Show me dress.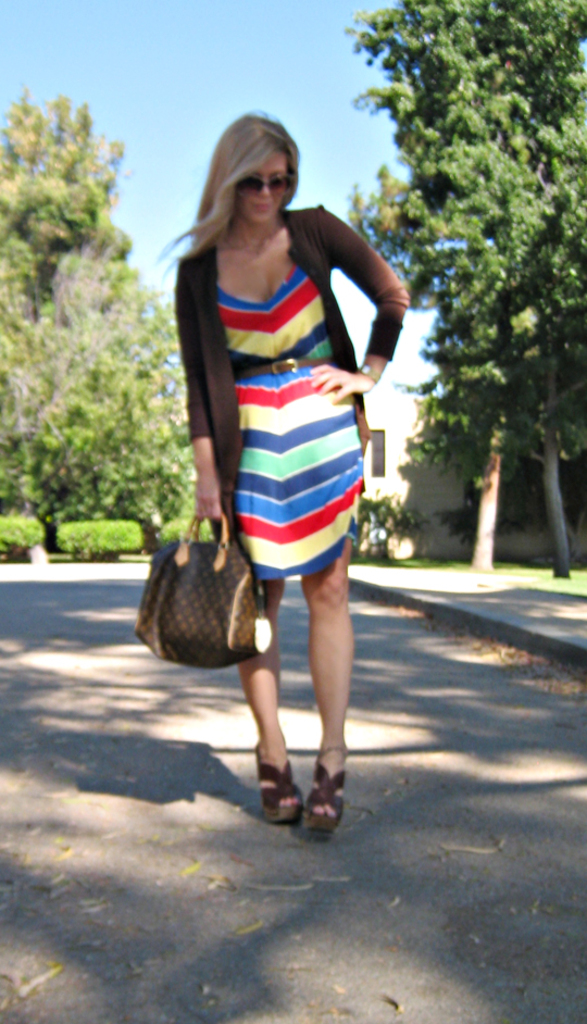
dress is here: [155,190,397,575].
